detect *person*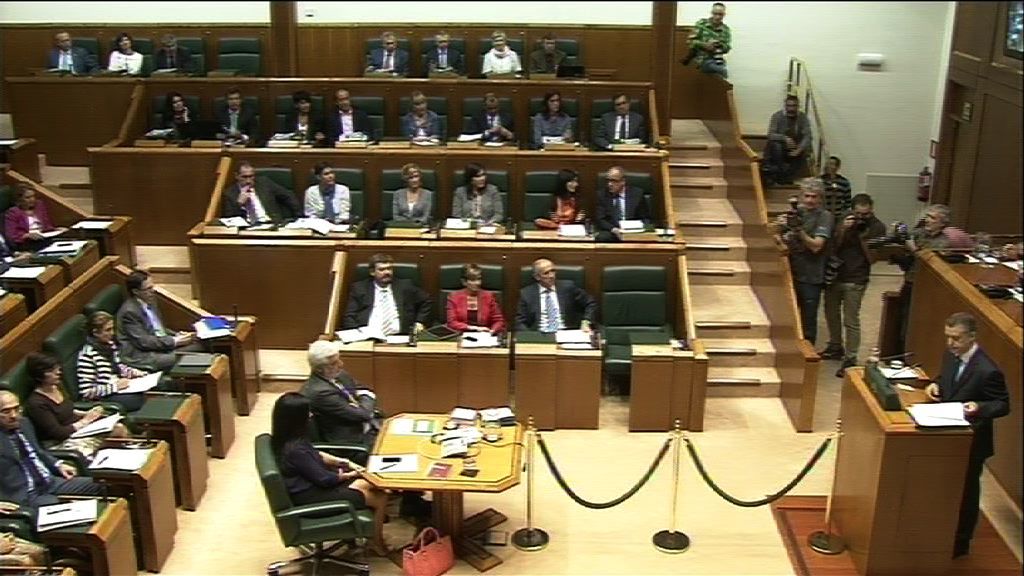
388/163/436/227
